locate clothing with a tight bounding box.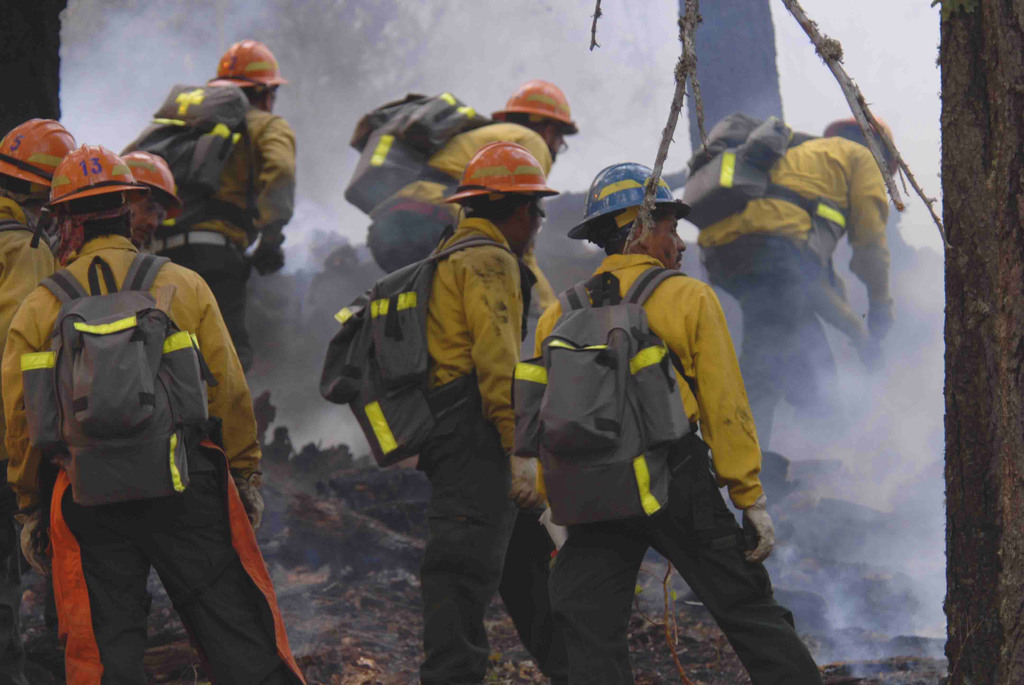
Rect(692, 121, 896, 447).
